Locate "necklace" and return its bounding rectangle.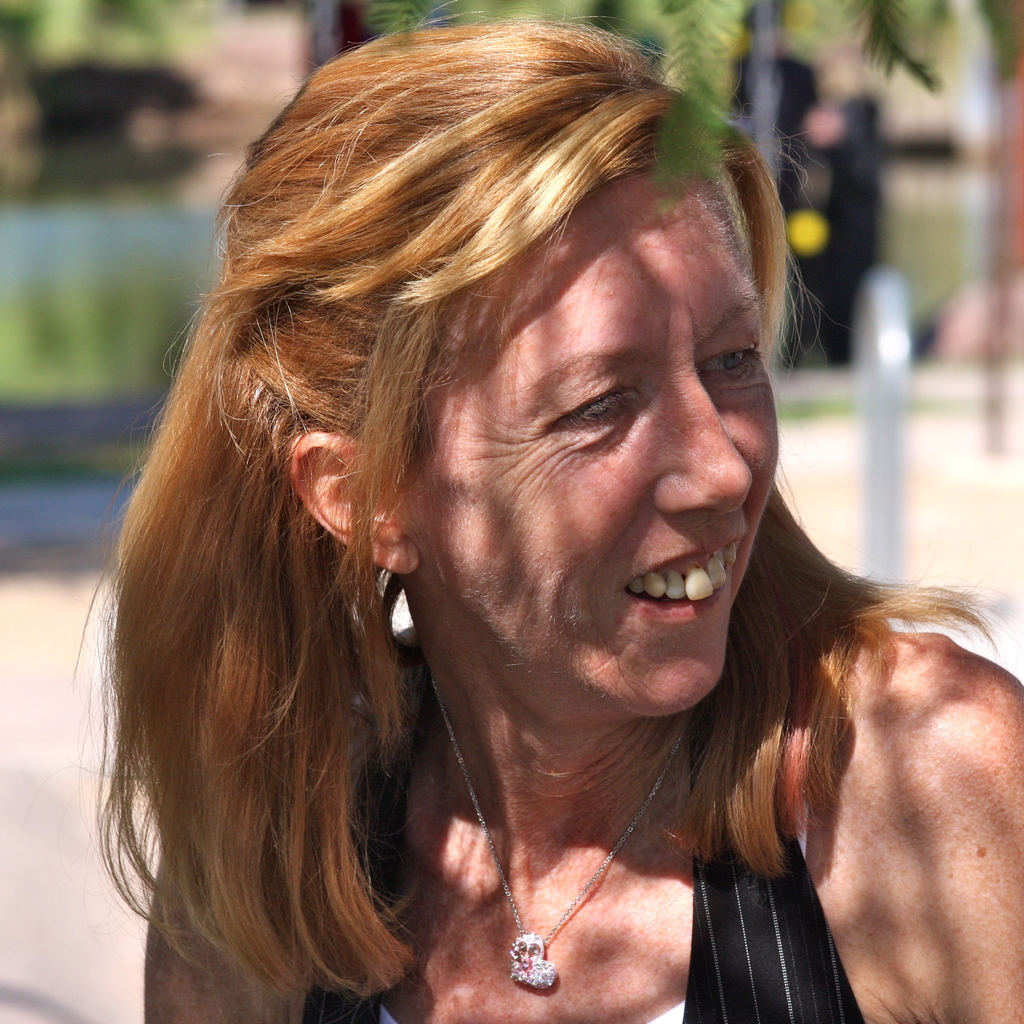
left=431, top=664, right=691, bottom=988.
